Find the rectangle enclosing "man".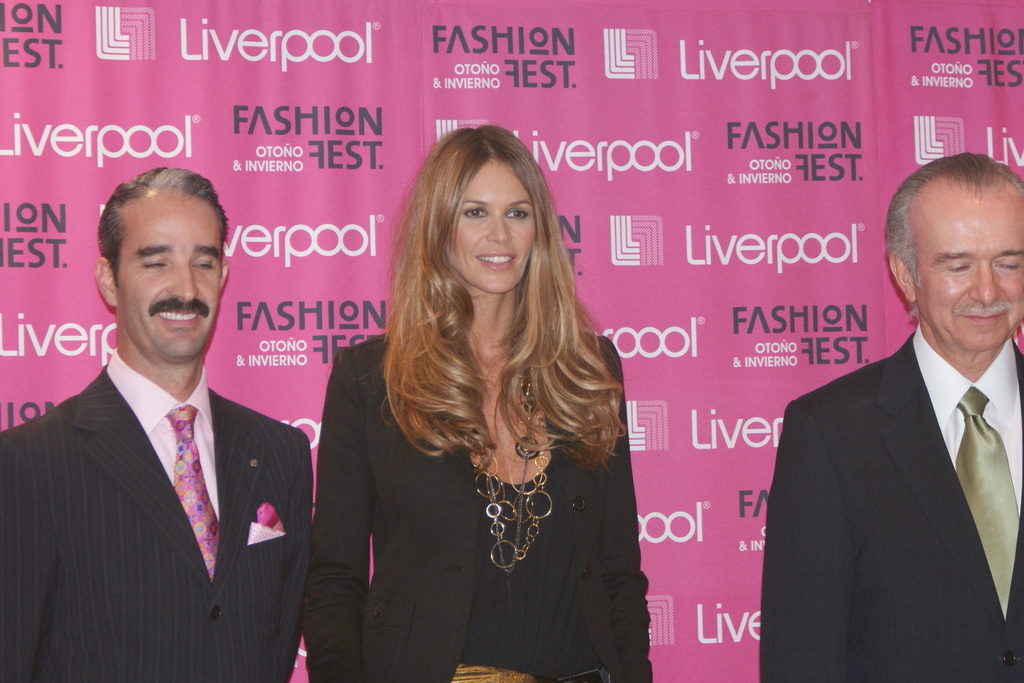
box(0, 168, 317, 682).
